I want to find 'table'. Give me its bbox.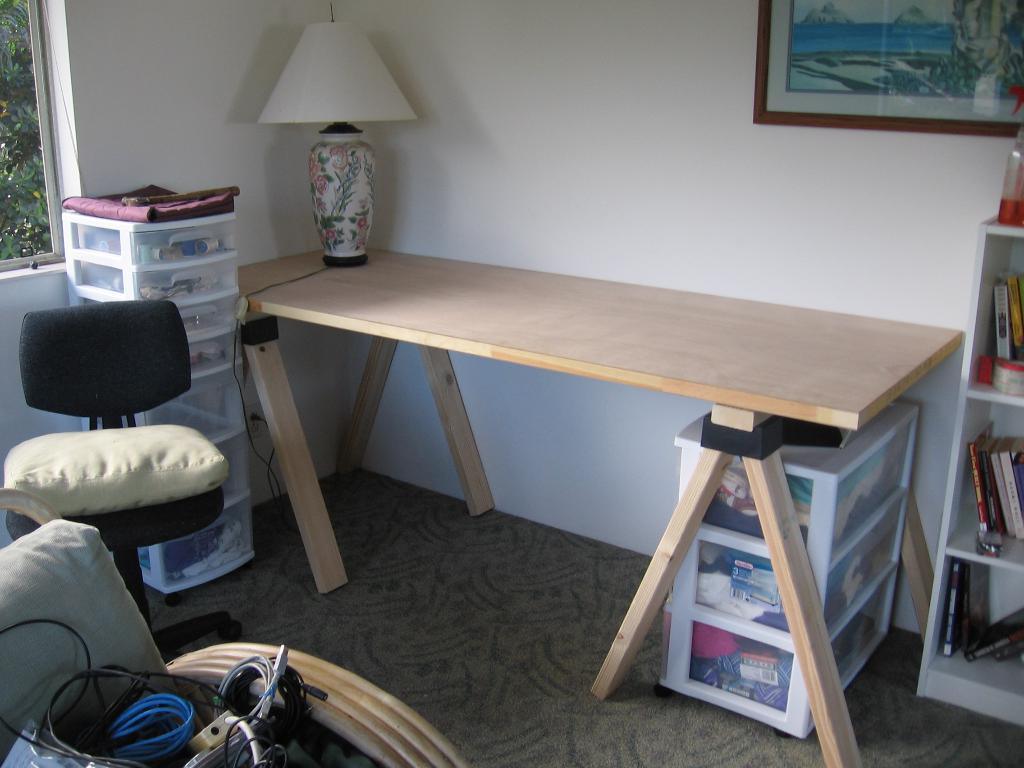
crop(196, 256, 947, 701).
